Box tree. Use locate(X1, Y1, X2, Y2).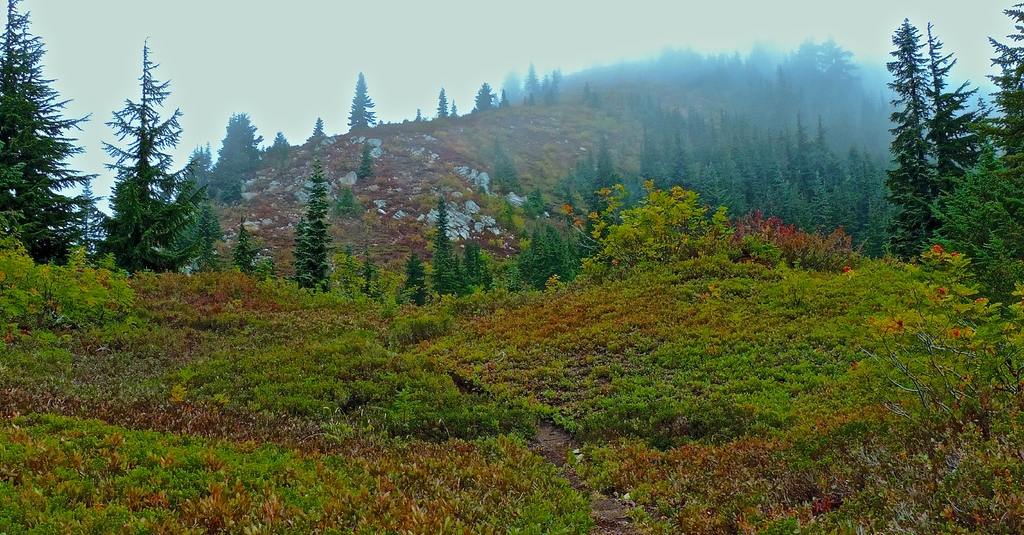
locate(550, 63, 563, 110).
